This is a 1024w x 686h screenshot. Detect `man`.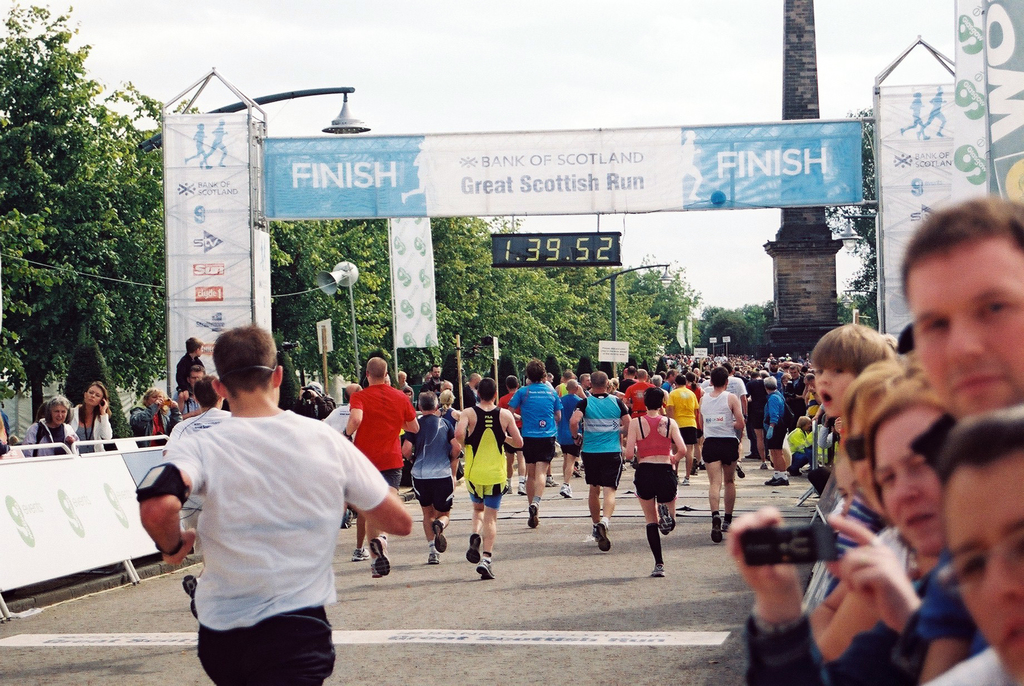
(170,367,207,416).
